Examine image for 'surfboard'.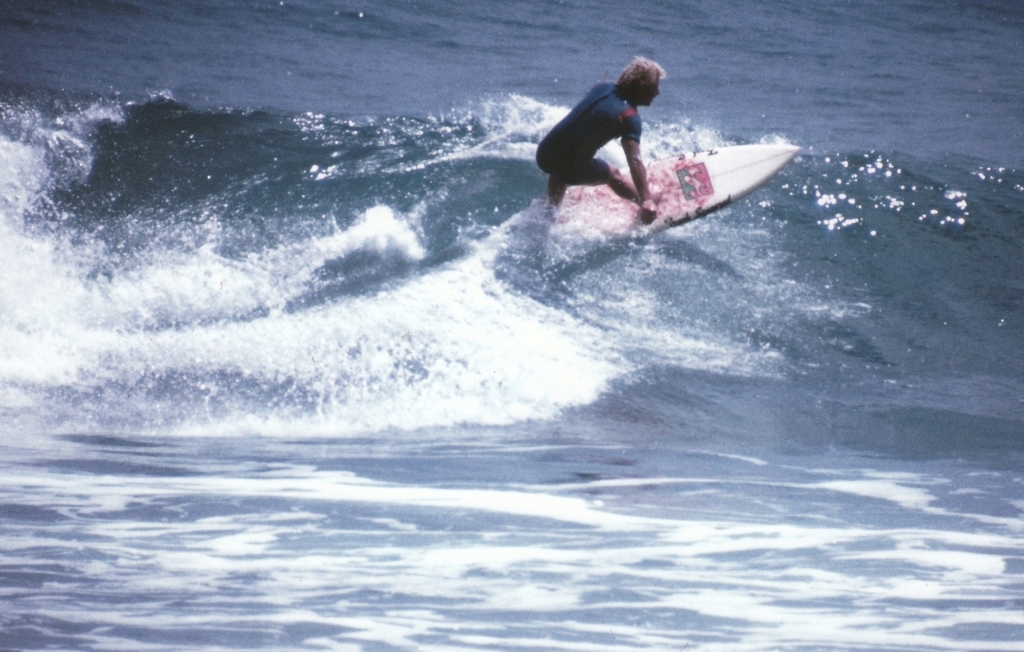
Examination result: <bbox>533, 143, 801, 250</bbox>.
